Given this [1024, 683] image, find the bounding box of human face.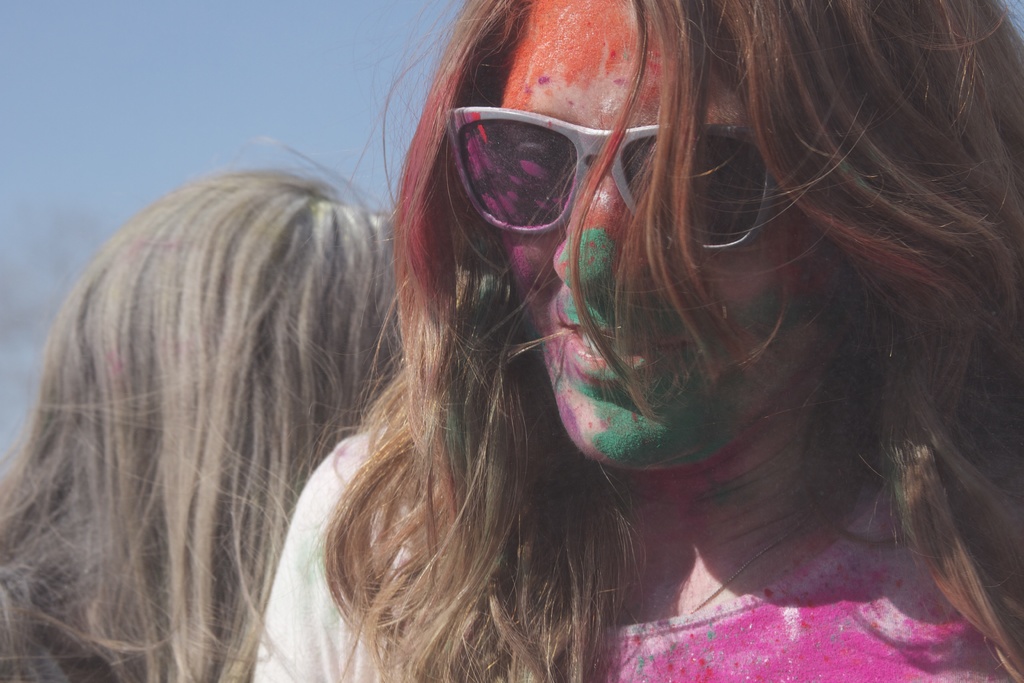
left=497, top=0, right=825, bottom=476.
